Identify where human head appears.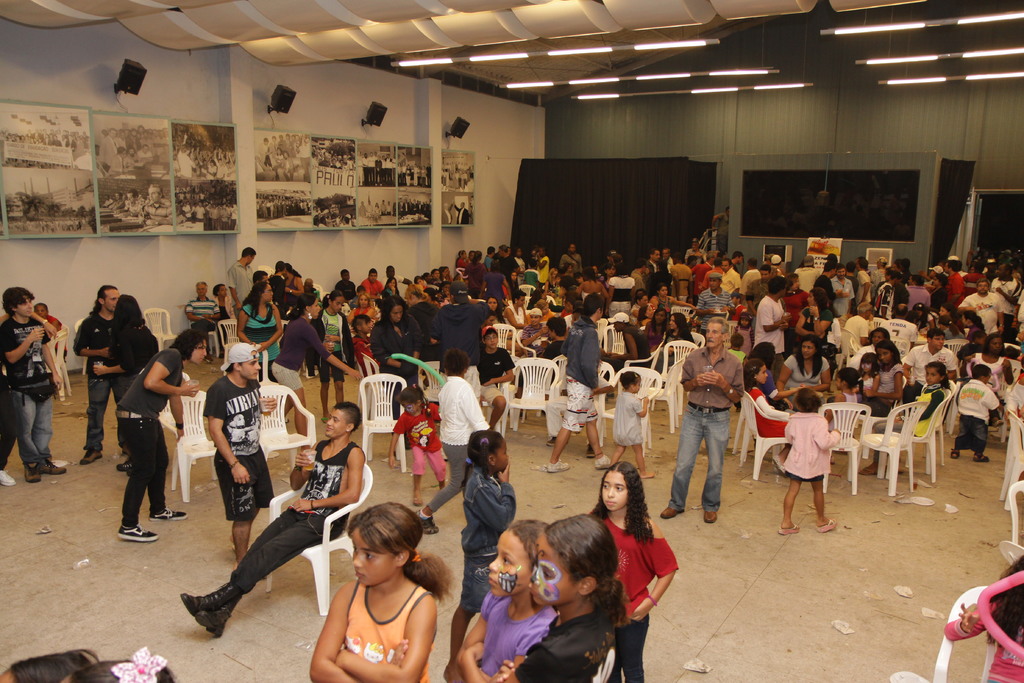
Appears at <bbox>5, 288, 33, 318</bbox>.
